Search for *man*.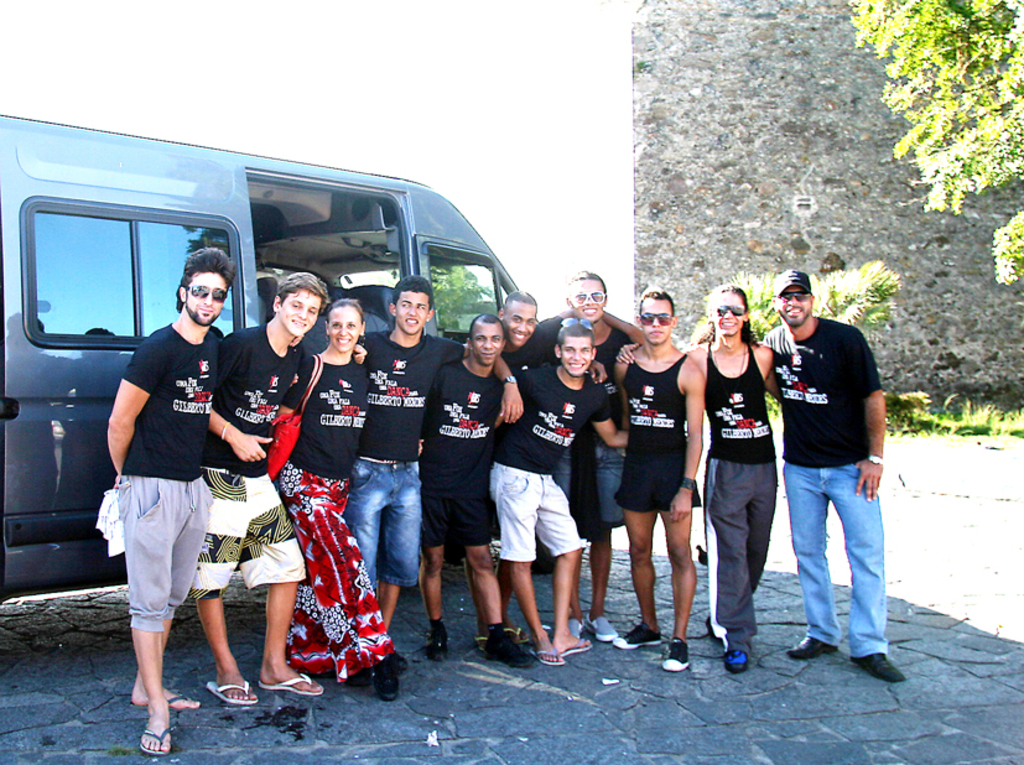
Found at l=106, t=245, r=244, b=754.
